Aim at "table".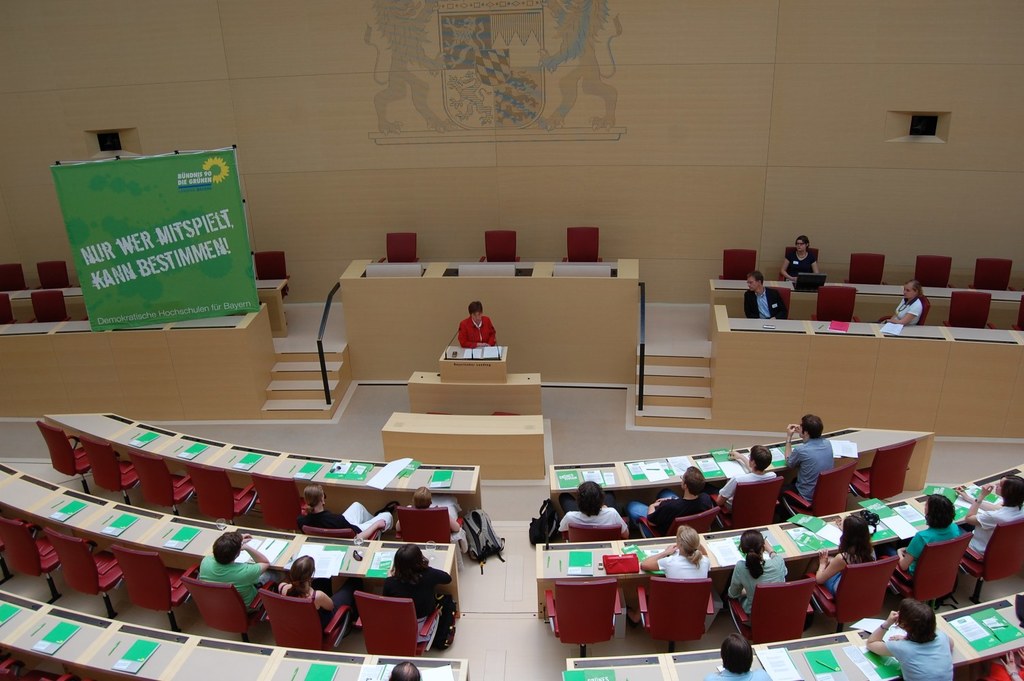
Aimed at left=534, top=462, right=1023, bottom=619.
